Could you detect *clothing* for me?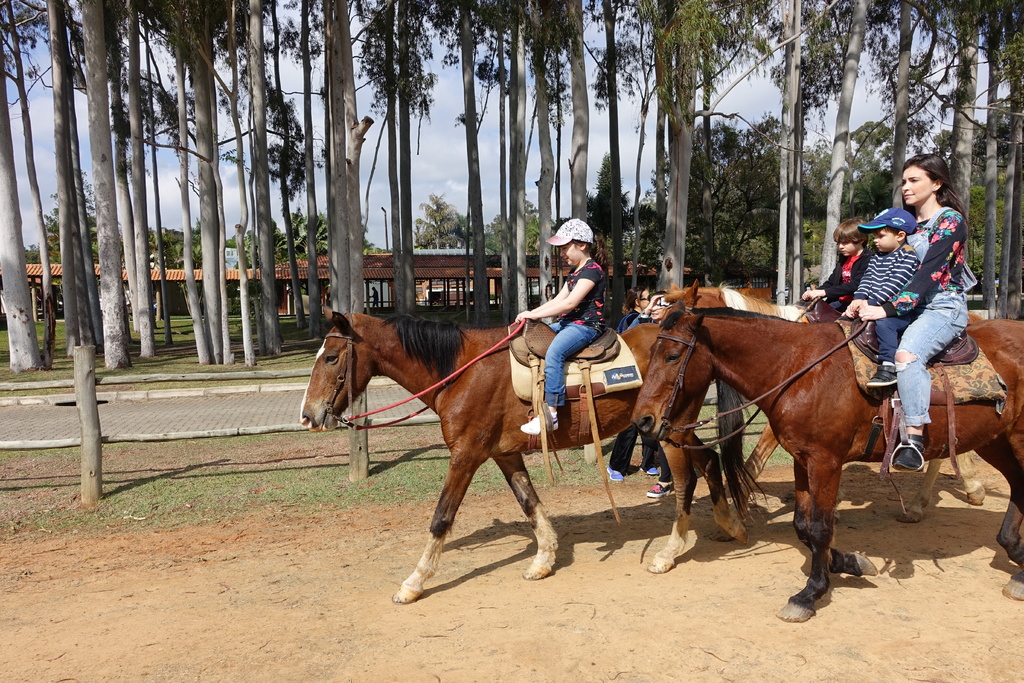
Detection result: [x1=819, y1=244, x2=877, y2=313].
